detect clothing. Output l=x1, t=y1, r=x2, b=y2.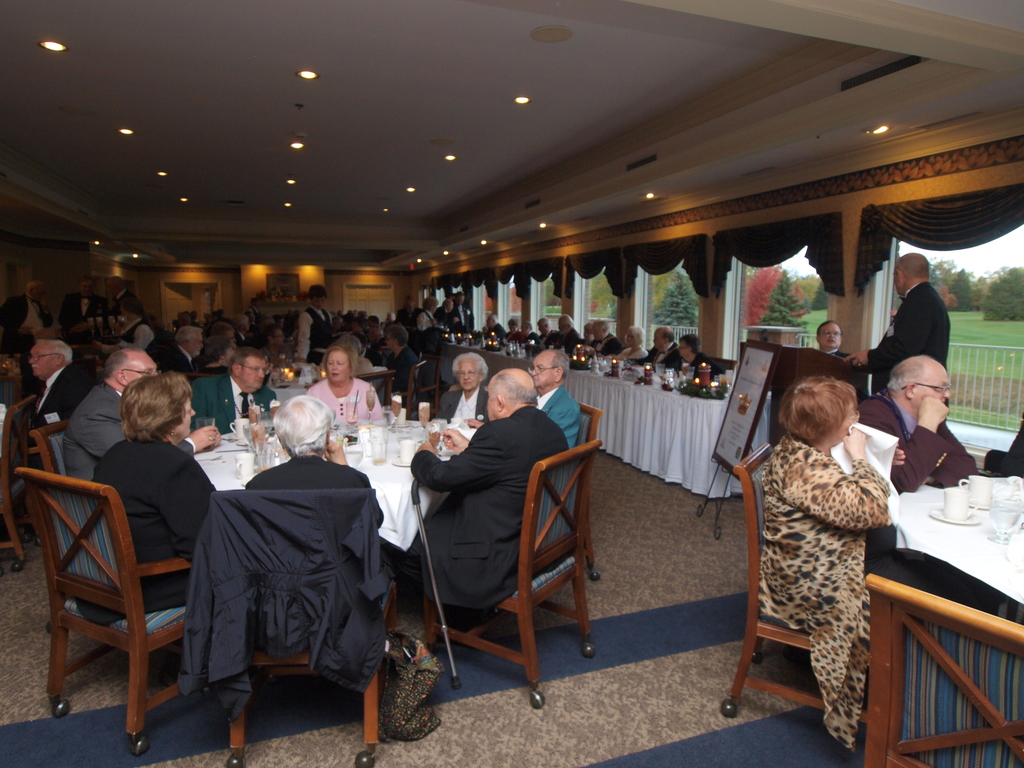
l=758, t=437, r=892, b=751.
